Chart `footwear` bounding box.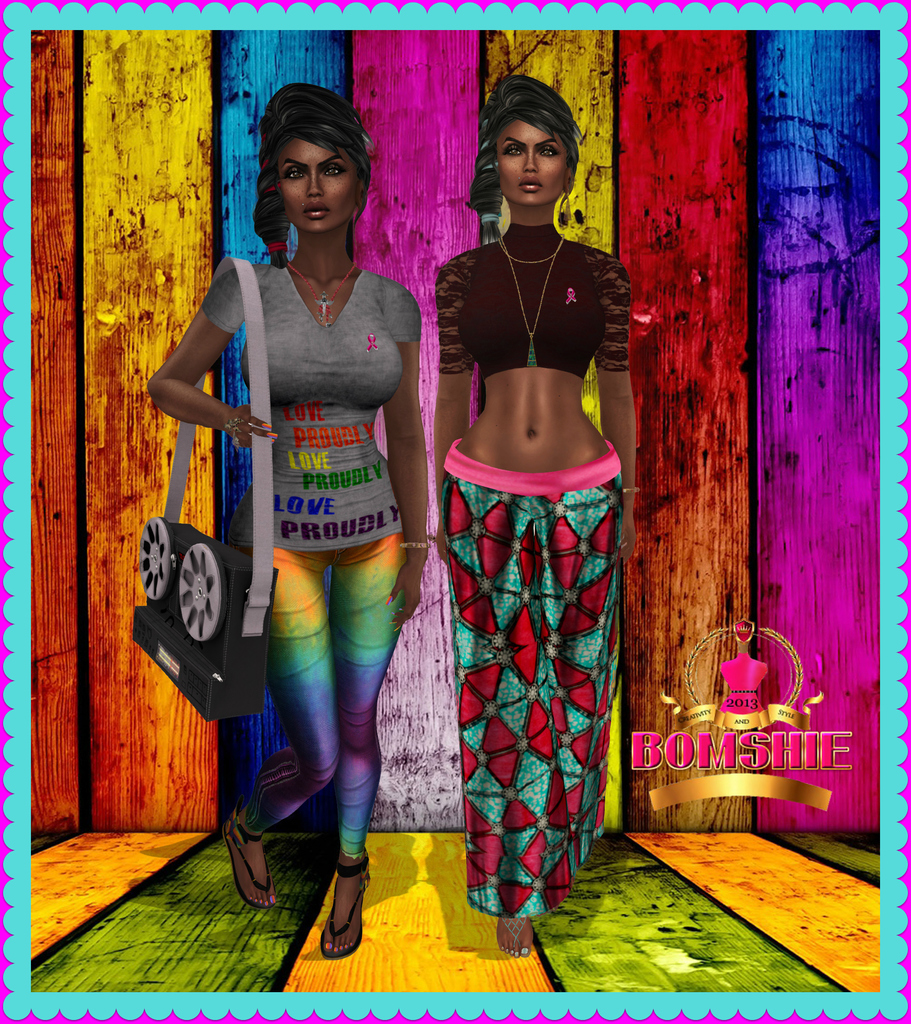
Charted: 223 809 277 910.
